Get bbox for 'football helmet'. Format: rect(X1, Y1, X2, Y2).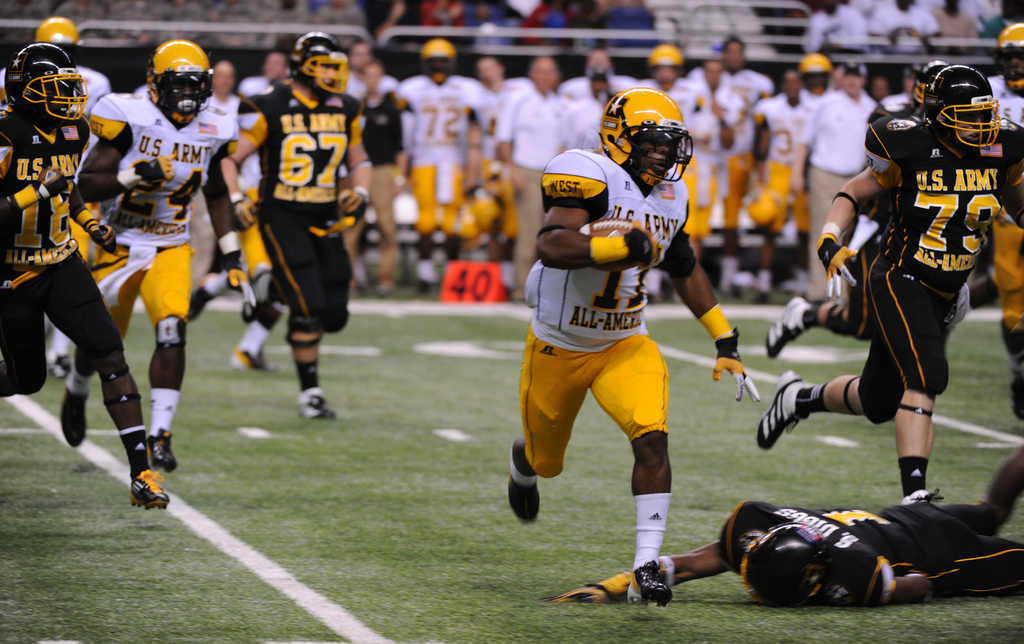
rect(422, 35, 458, 69).
